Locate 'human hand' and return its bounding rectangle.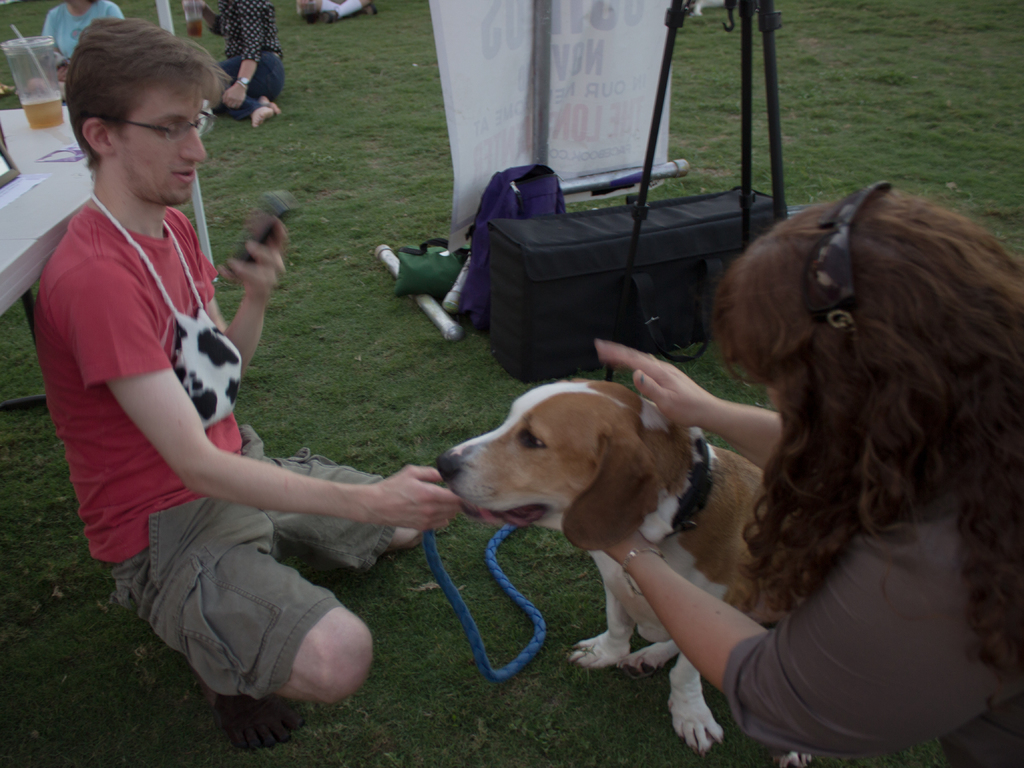
604/531/650/564.
